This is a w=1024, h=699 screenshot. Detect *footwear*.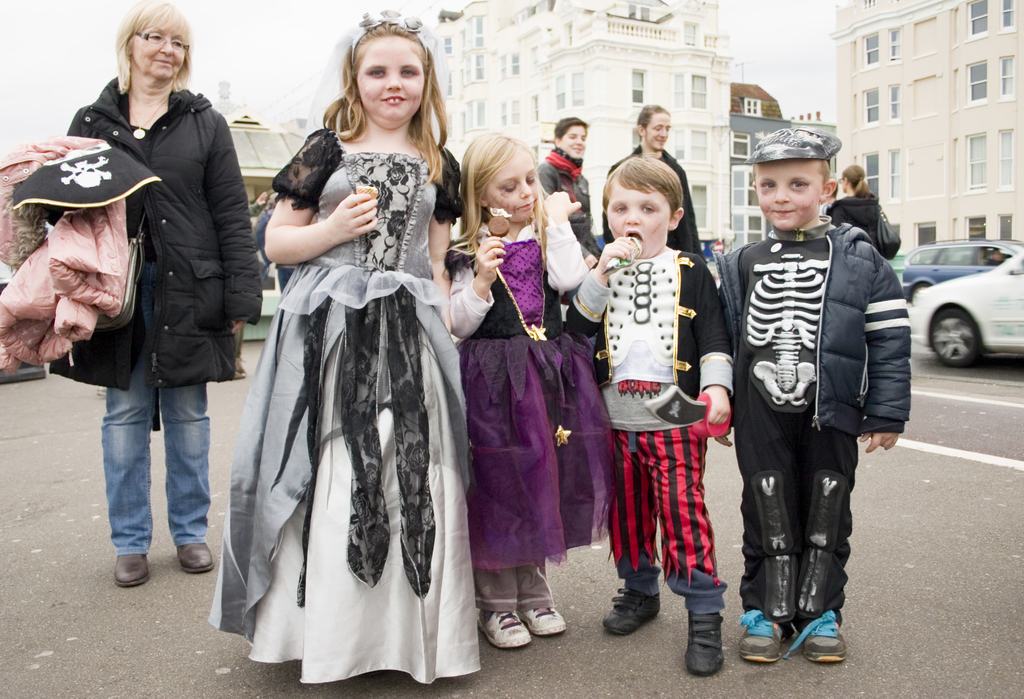
(left=480, top=608, right=535, bottom=650).
